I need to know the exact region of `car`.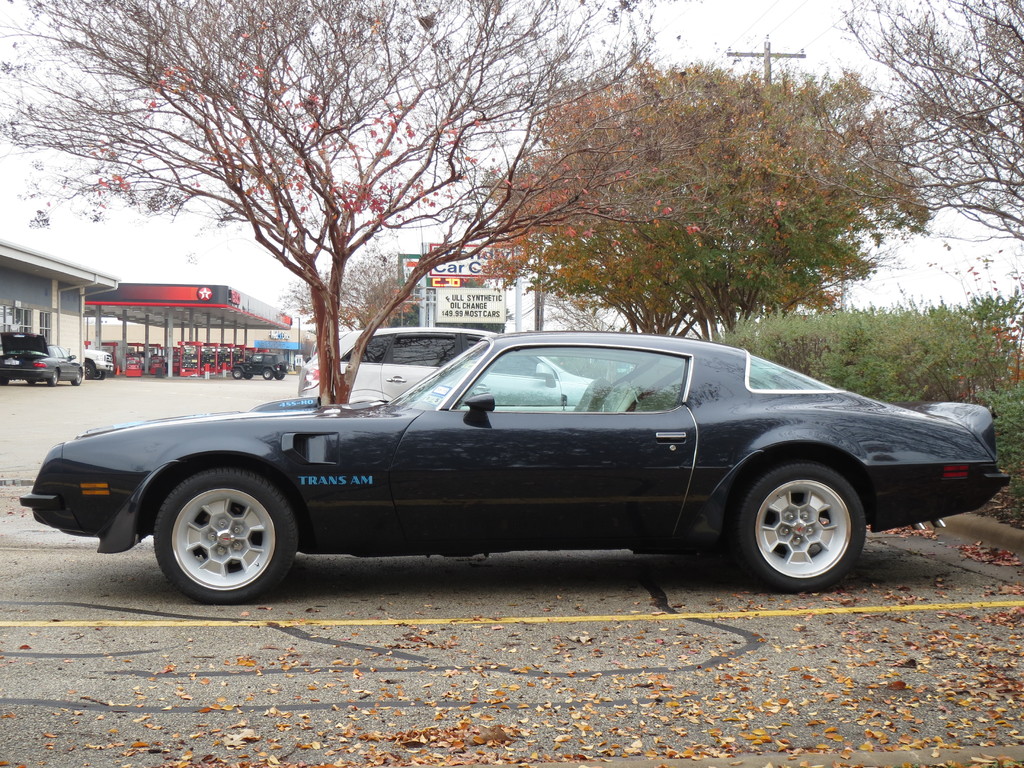
Region: Rect(20, 325, 961, 612).
